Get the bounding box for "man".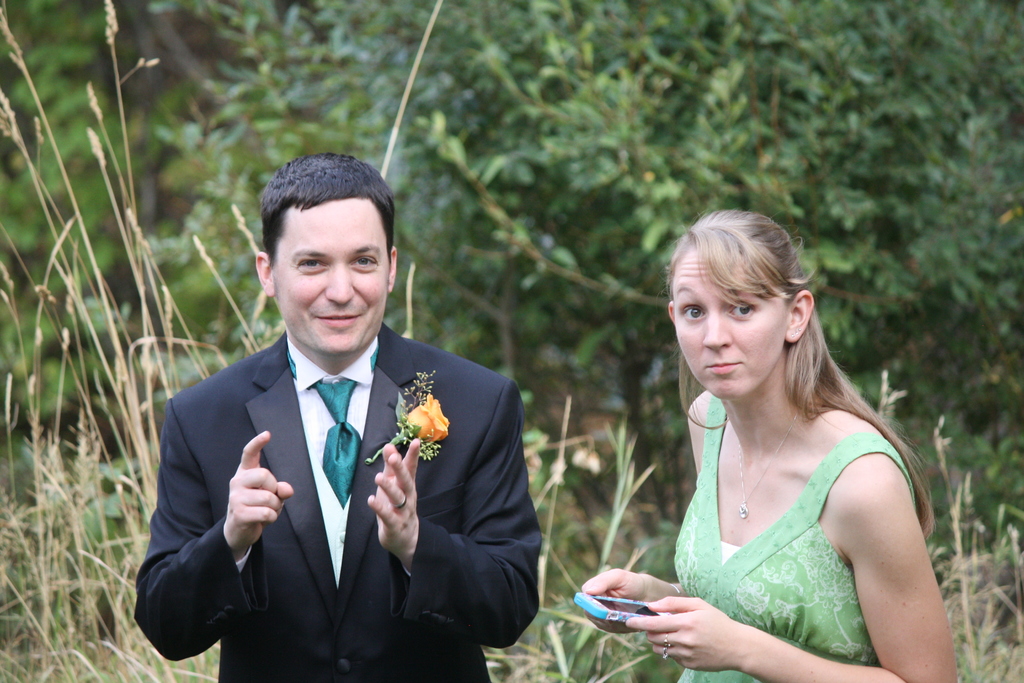
<box>132,152,543,682</box>.
